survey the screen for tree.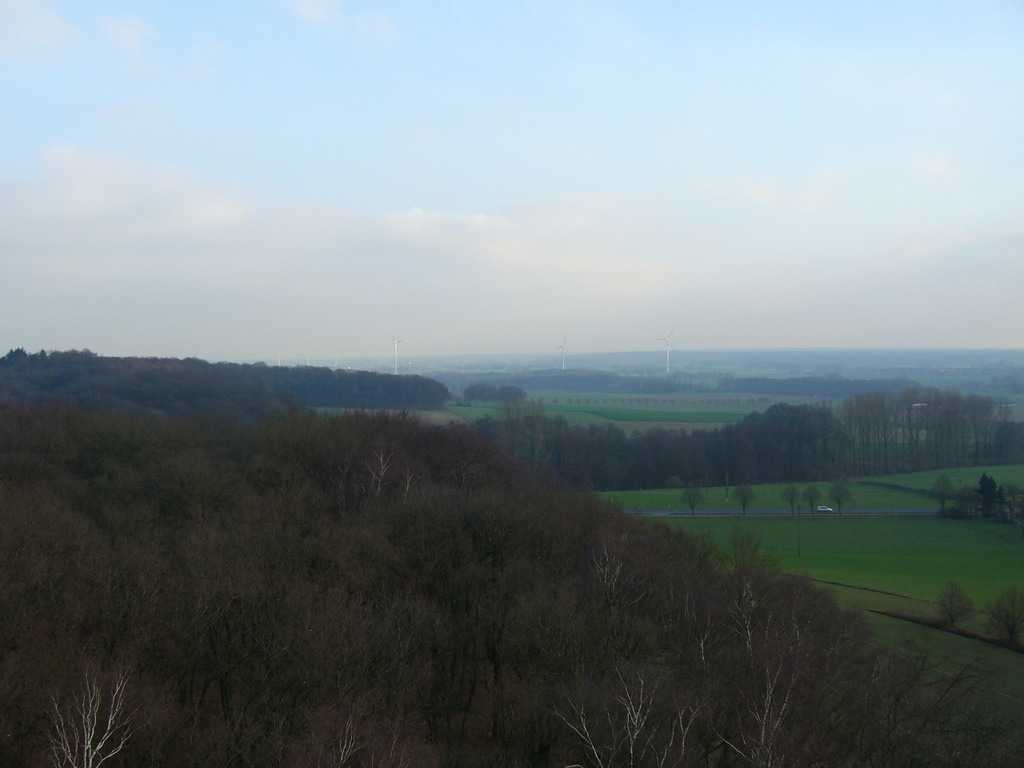
Survey found: x1=935, y1=581, x2=971, y2=630.
